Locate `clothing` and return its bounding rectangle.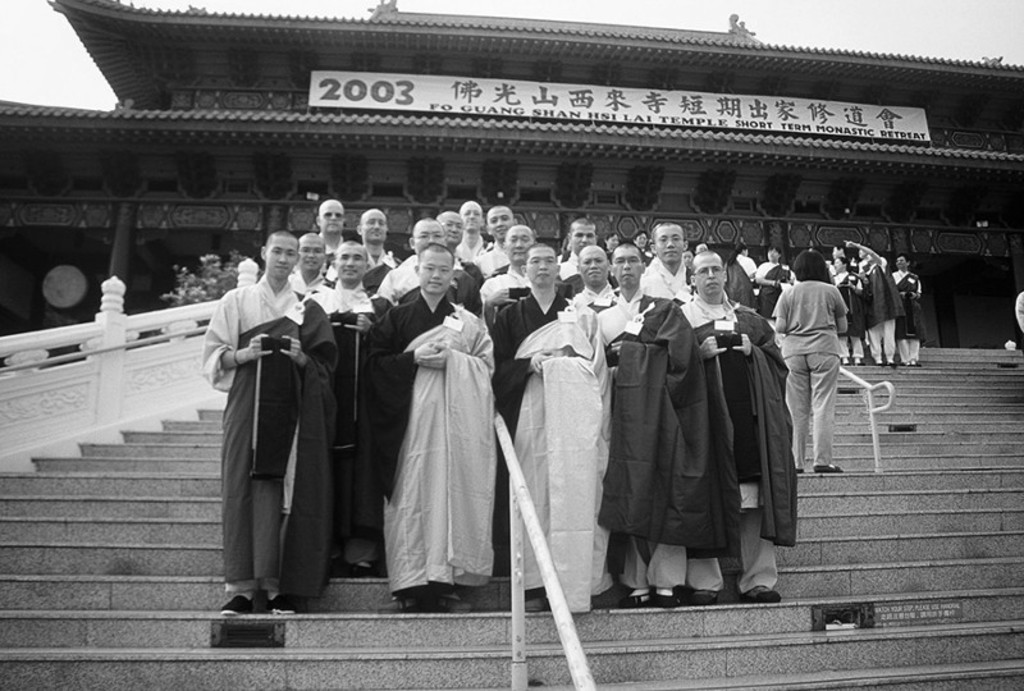
x1=593 y1=292 x2=800 y2=586.
